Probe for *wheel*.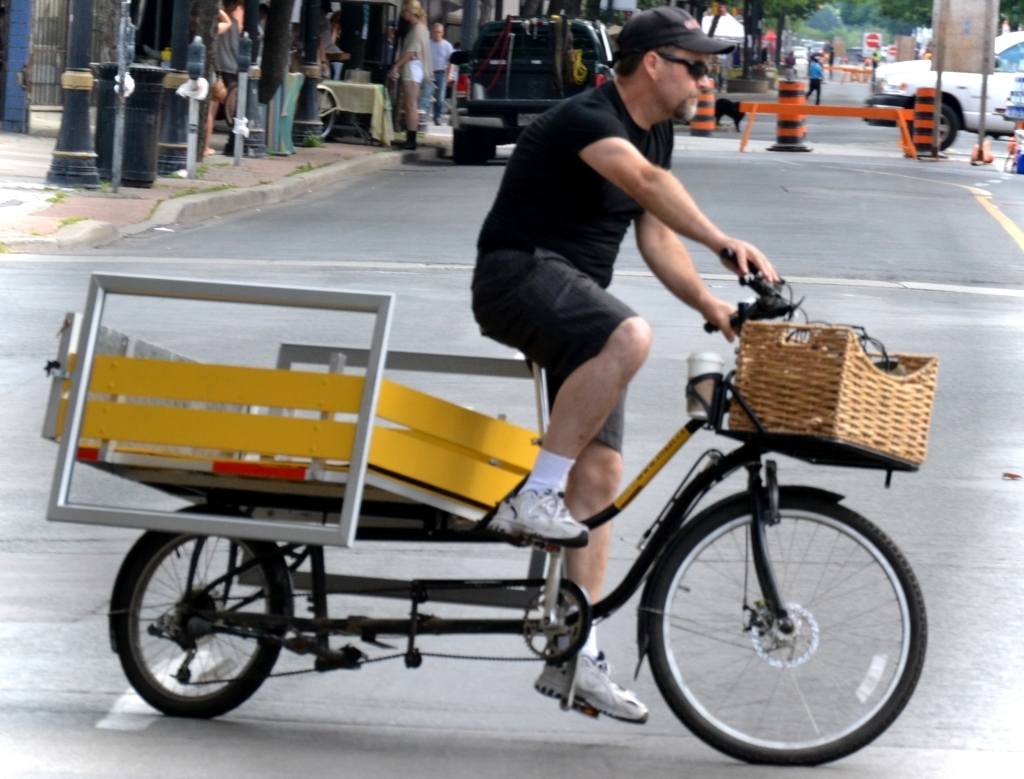
Probe result: (x1=649, y1=484, x2=916, y2=762).
